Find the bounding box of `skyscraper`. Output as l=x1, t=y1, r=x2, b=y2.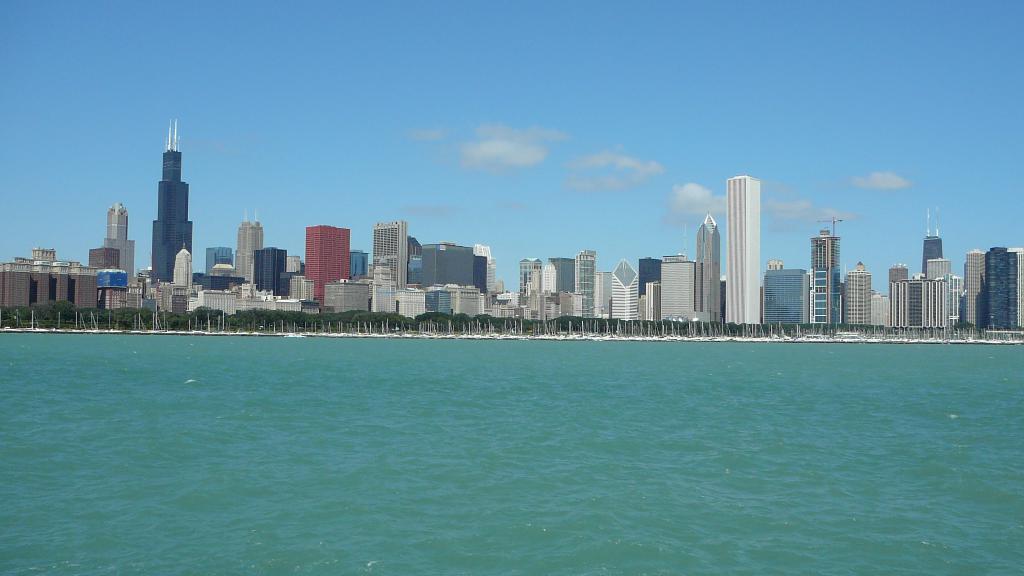
l=989, t=248, r=1023, b=326.
